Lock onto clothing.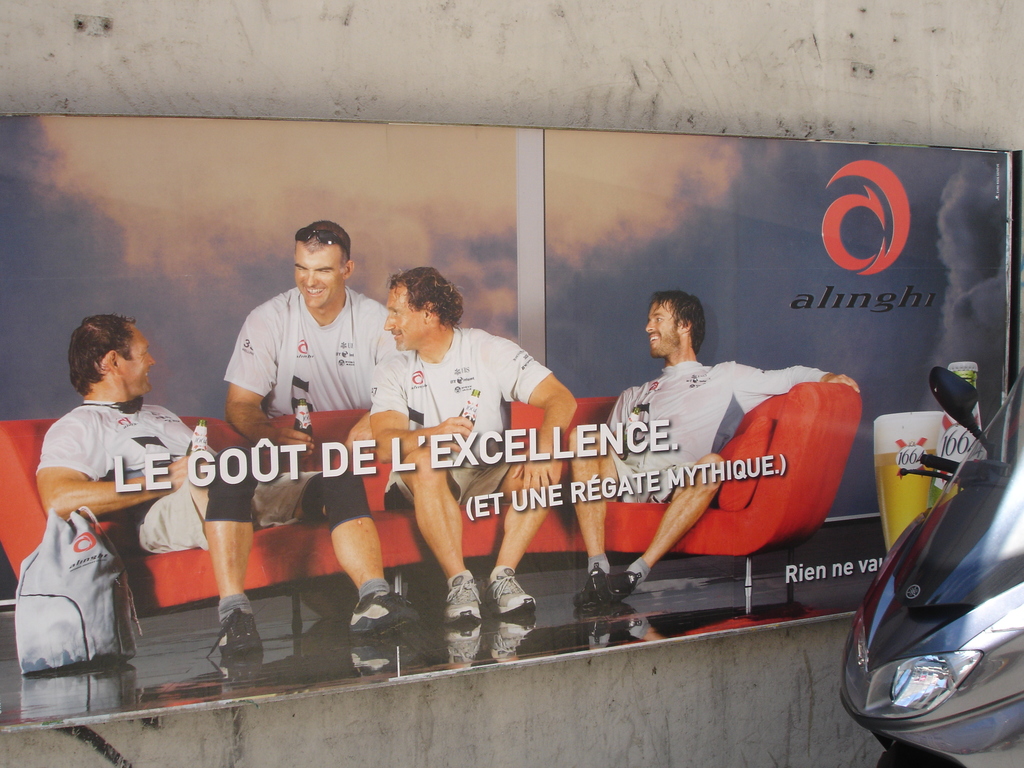
Locked: {"x1": 34, "y1": 396, "x2": 342, "y2": 554}.
